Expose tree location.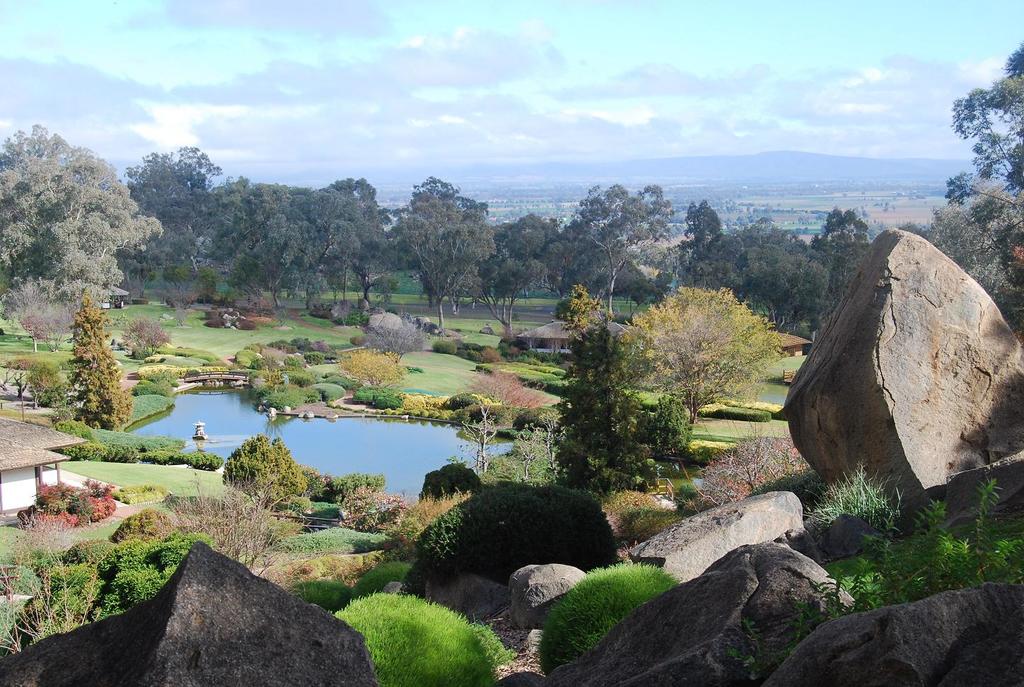
Exposed at {"left": 20, "top": 315, "right": 51, "bottom": 356}.
